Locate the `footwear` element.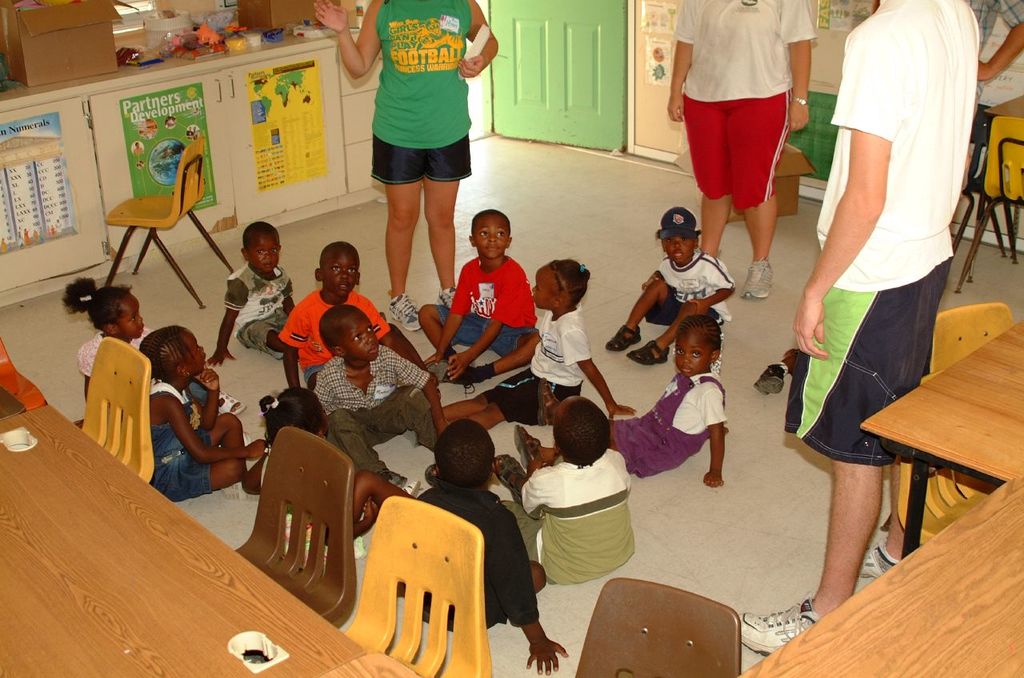
Element bbox: region(605, 322, 642, 353).
